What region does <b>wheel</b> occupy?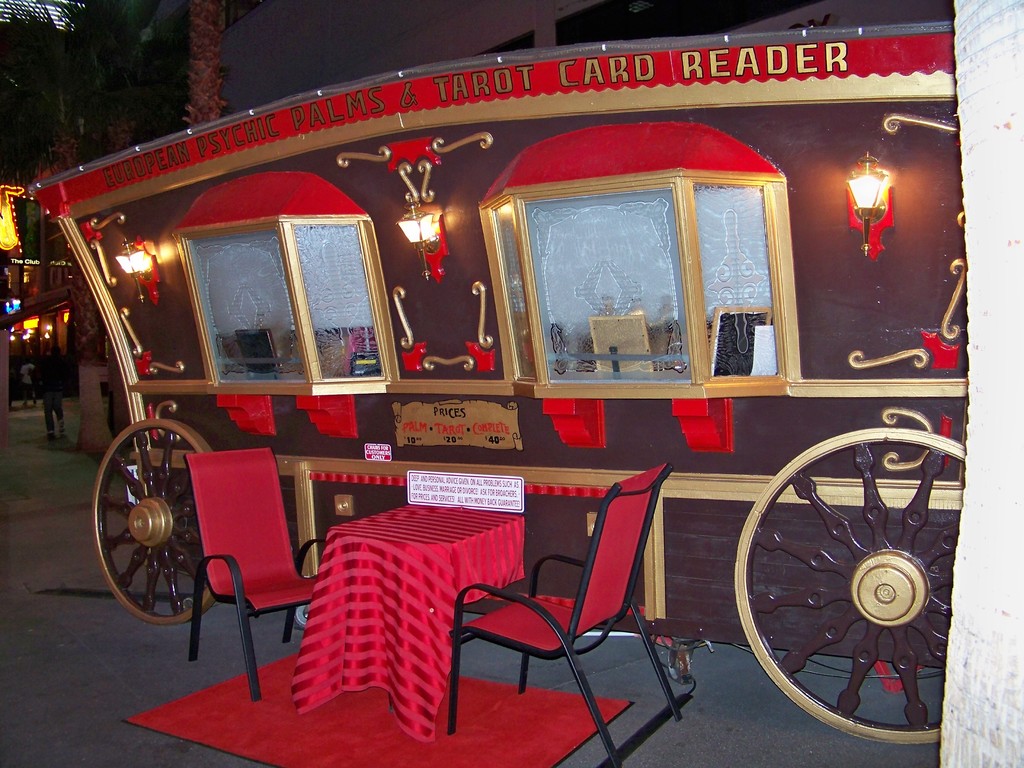
<region>90, 422, 237, 628</region>.
